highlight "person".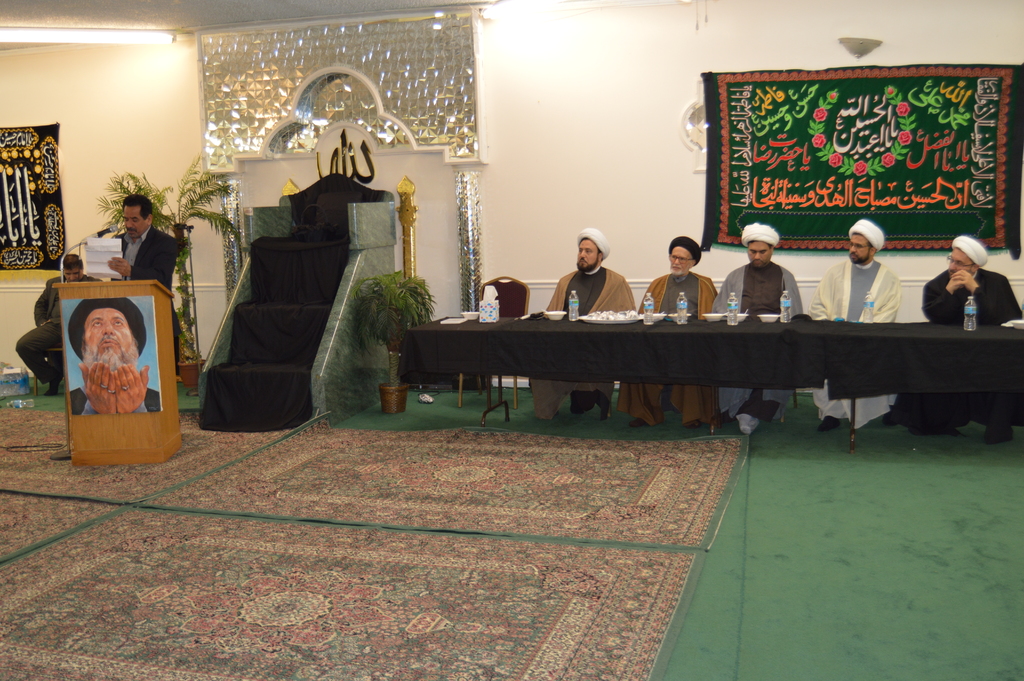
Highlighted region: bbox=(712, 222, 808, 438).
